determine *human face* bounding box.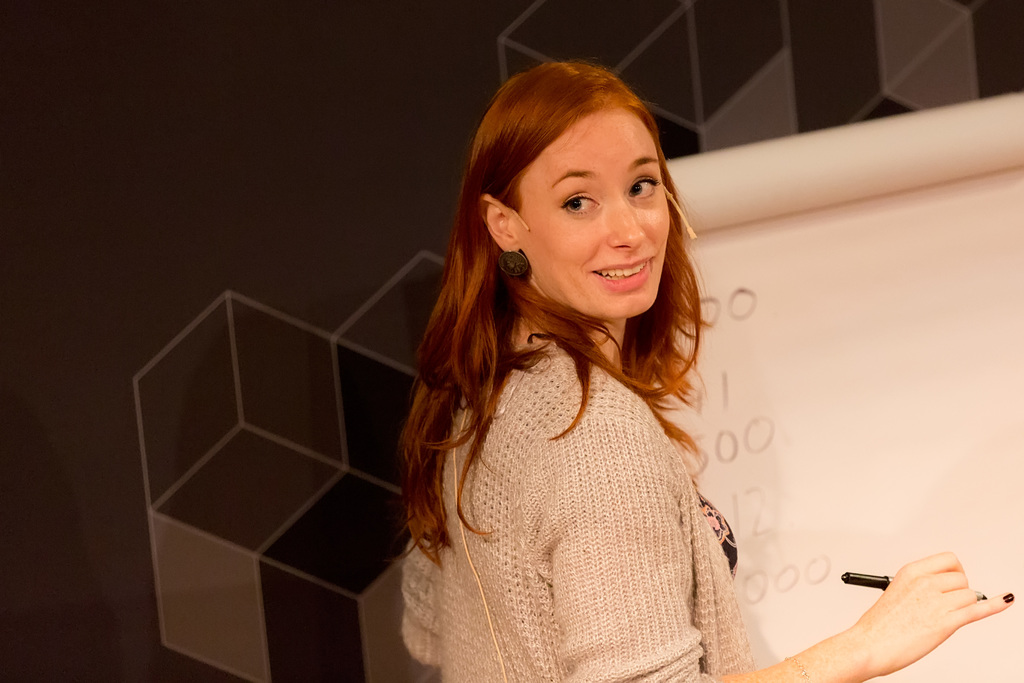
Determined: Rect(493, 87, 682, 324).
